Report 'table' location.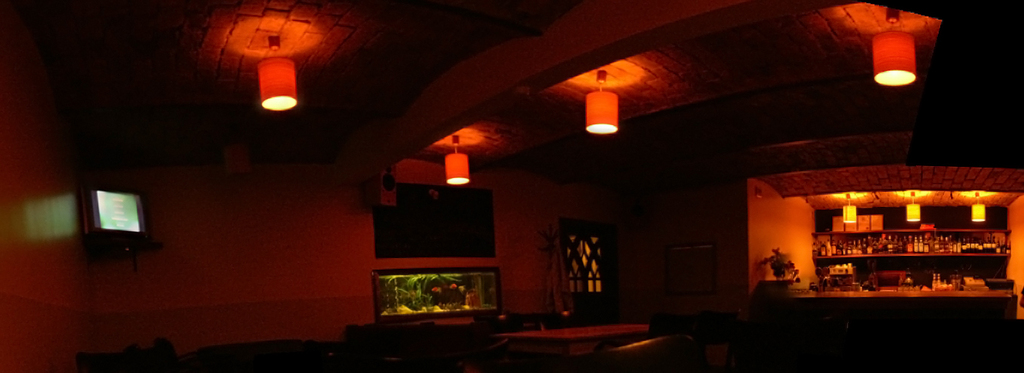
Report: crop(495, 318, 651, 371).
